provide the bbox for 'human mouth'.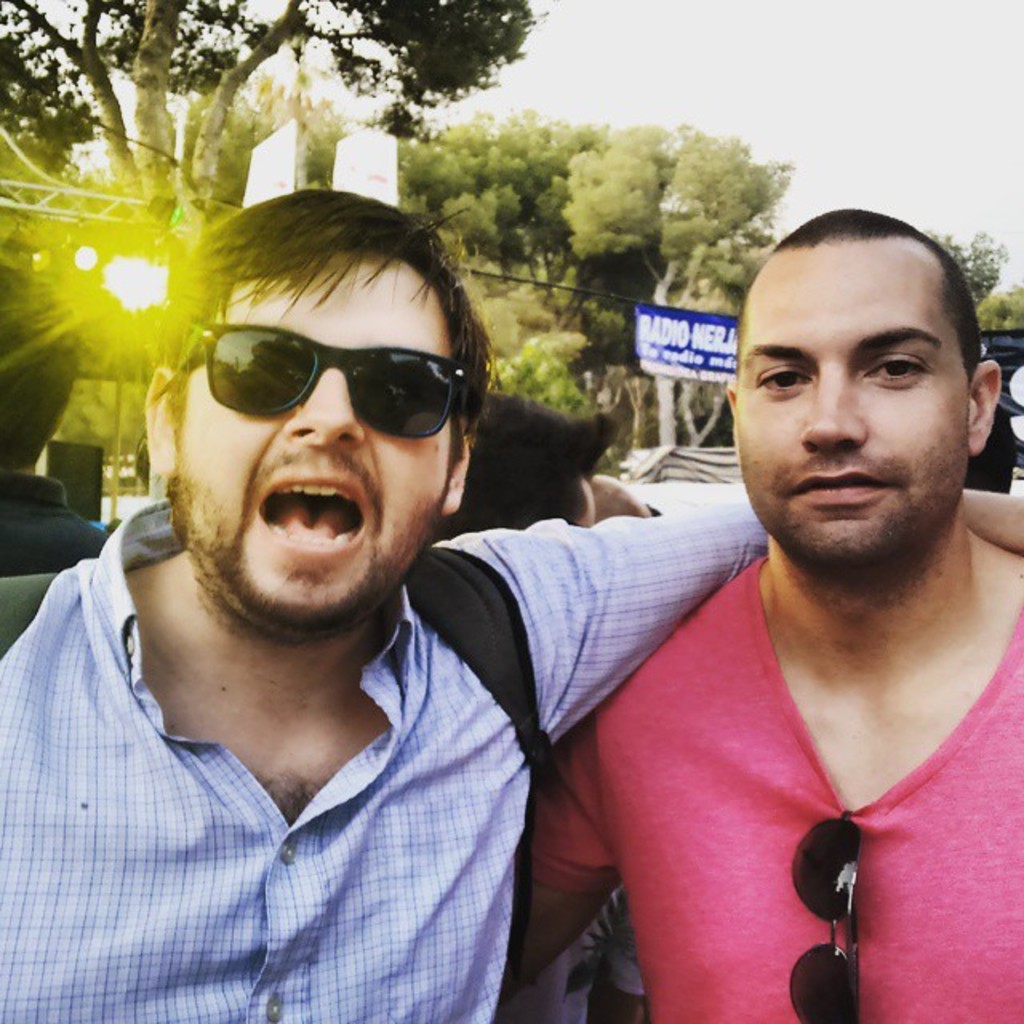
253:456:376:563.
